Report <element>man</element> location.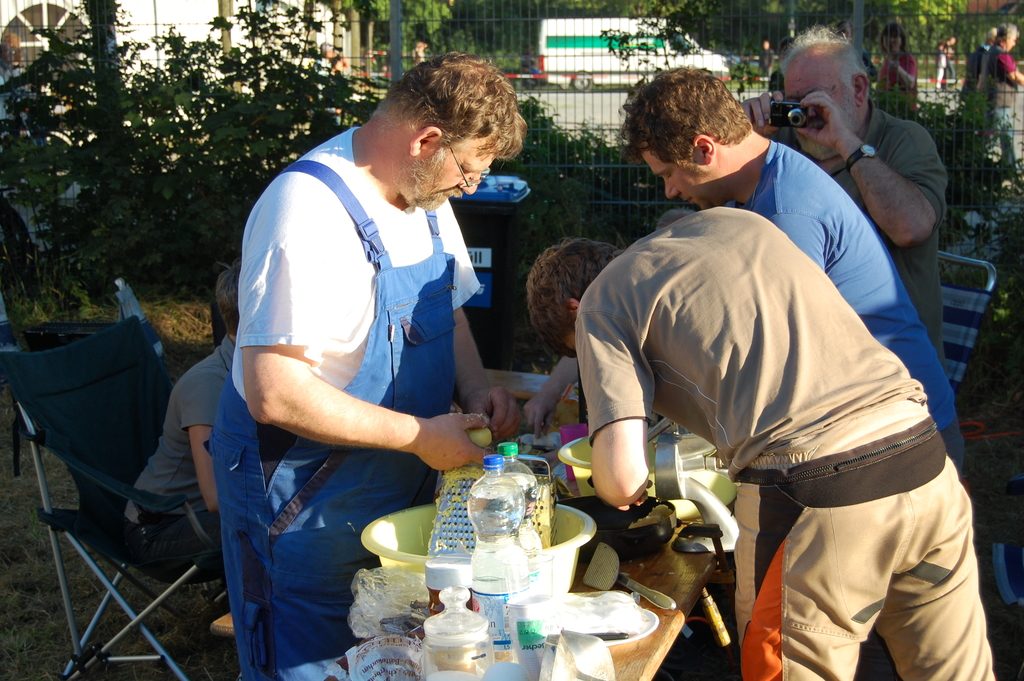
Report: left=621, top=62, right=970, bottom=477.
